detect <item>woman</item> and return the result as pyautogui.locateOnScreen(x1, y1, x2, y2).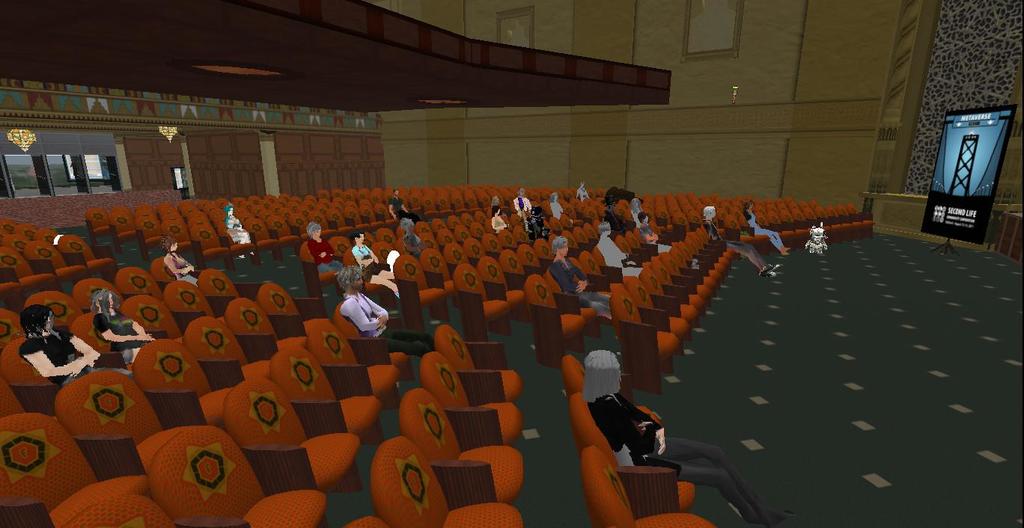
pyautogui.locateOnScreen(219, 200, 253, 242).
